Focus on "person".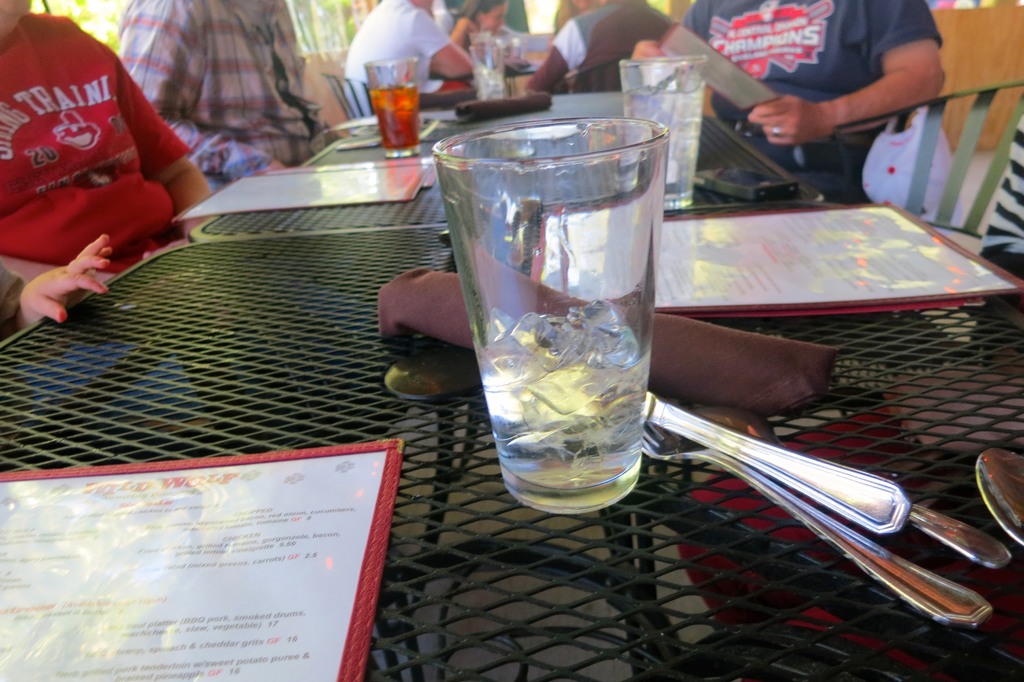
Focused at l=439, t=0, r=518, b=72.
